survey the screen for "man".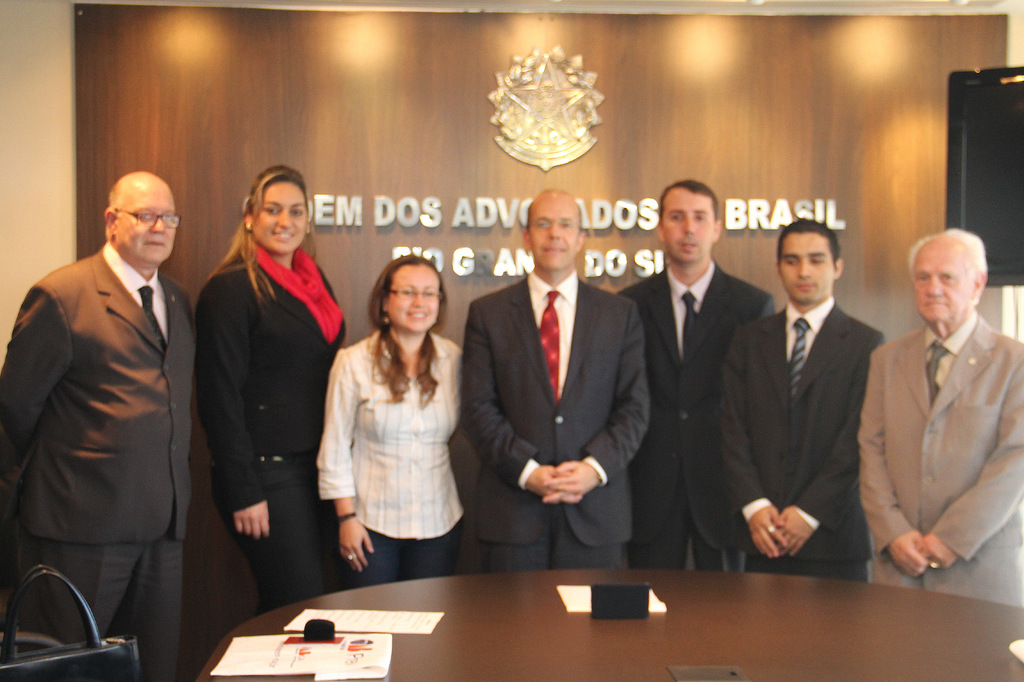
Survey found: left=858, top=226, right=1023, bottom=610.
